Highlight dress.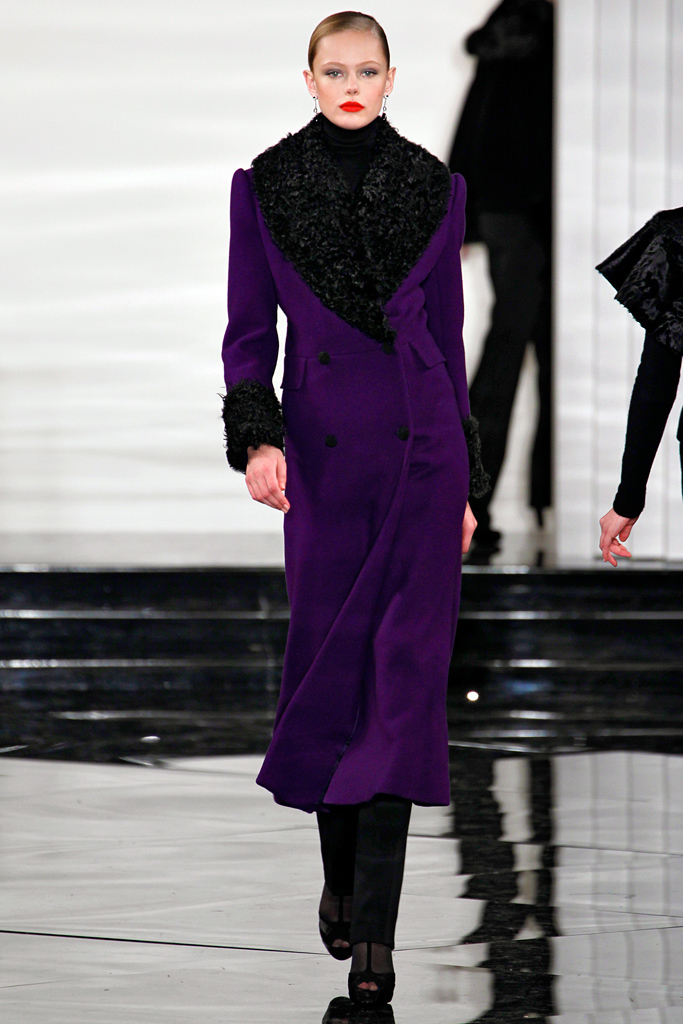
Highlighted region: select_region(212, 164, 478, 806).
